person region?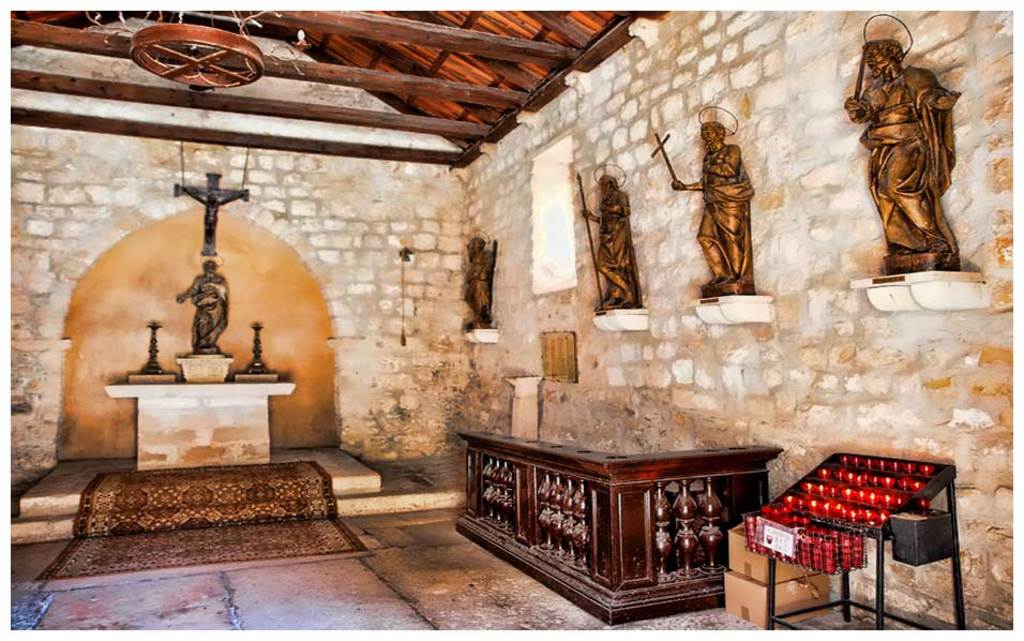
l=458, t=233, r=500, b=326
